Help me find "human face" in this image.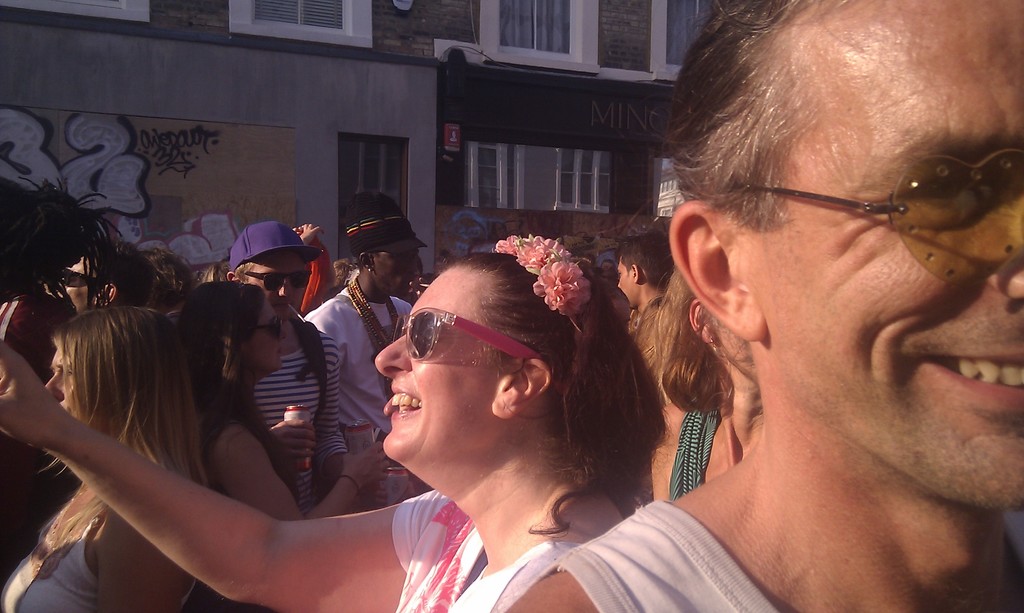
Found it: <bbox>58, 256, 95, 315</bbox>.
